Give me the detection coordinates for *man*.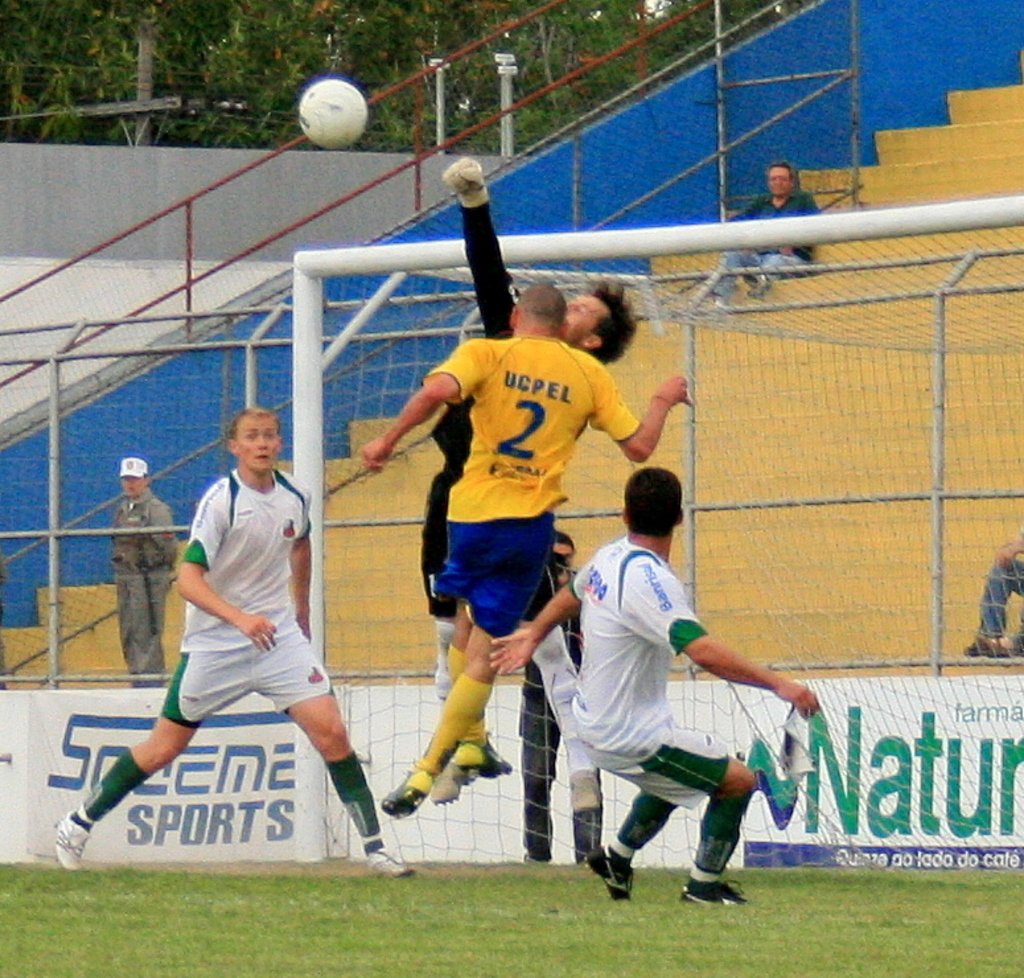
[x1=707, y1=161, x2=810, y2=307].
